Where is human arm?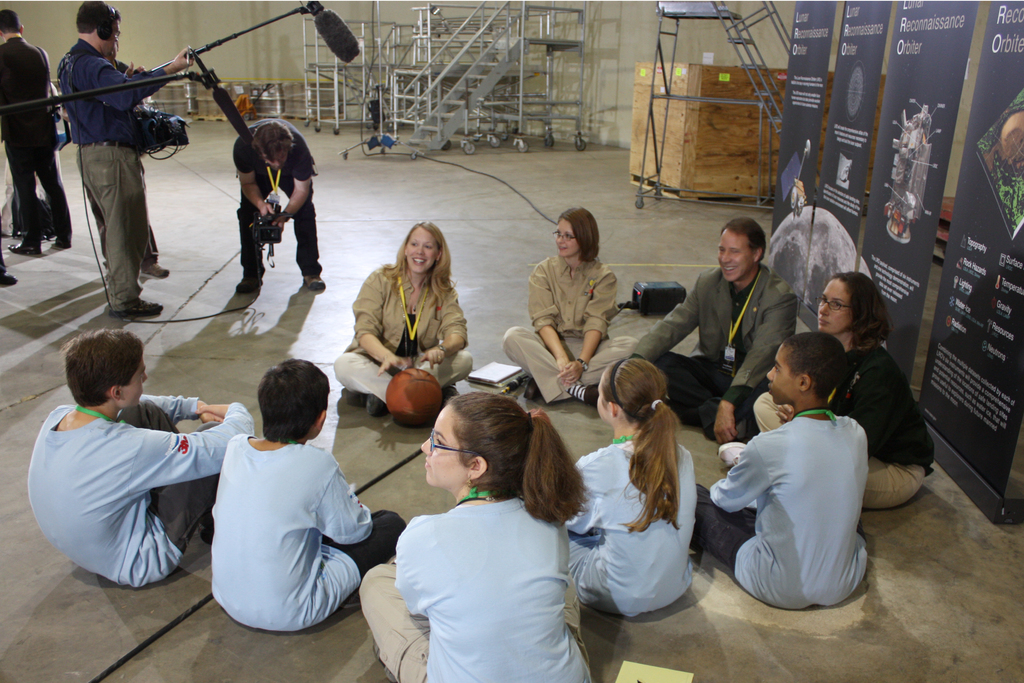
crop(630, 277, 698, 362).
